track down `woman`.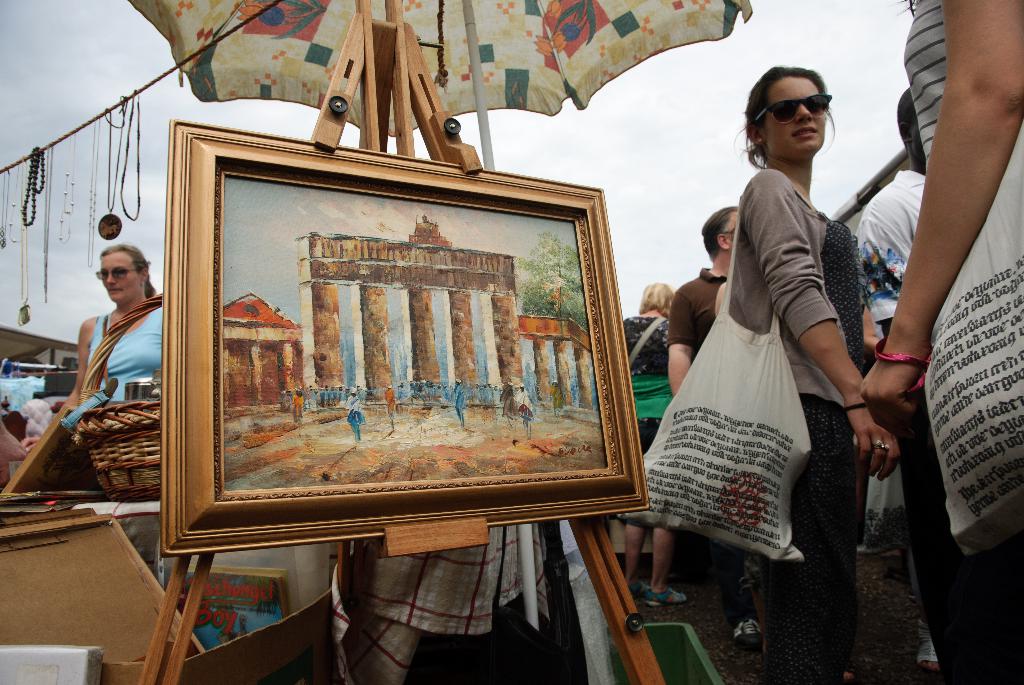
Tracked to box(623, 111, 844, 613).
